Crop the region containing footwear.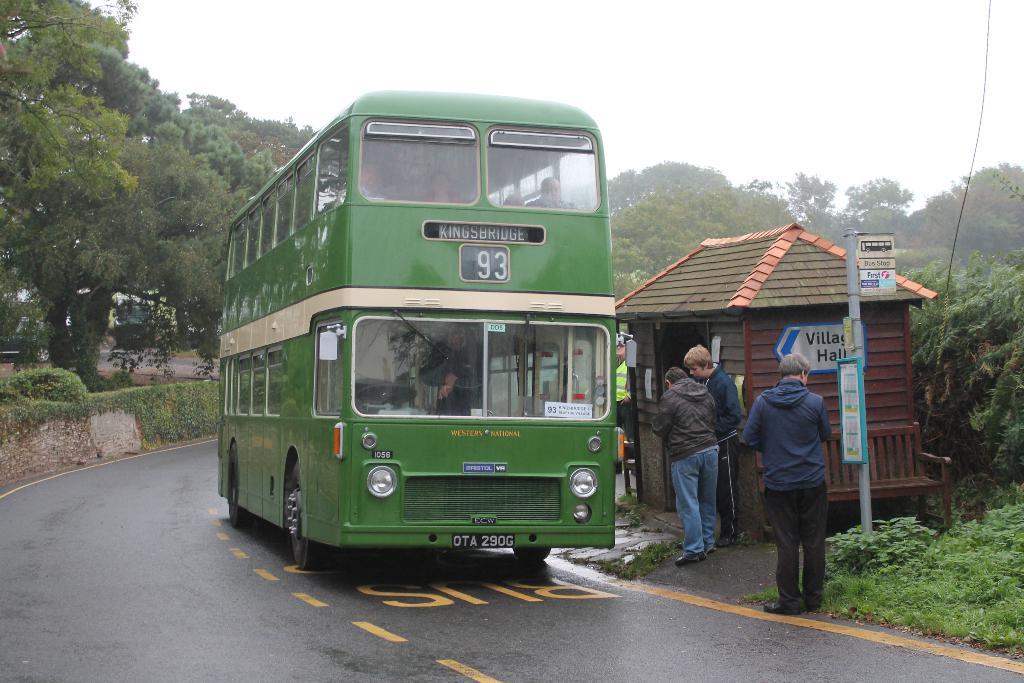
Crop region: box(679, 559, 695, 561).
